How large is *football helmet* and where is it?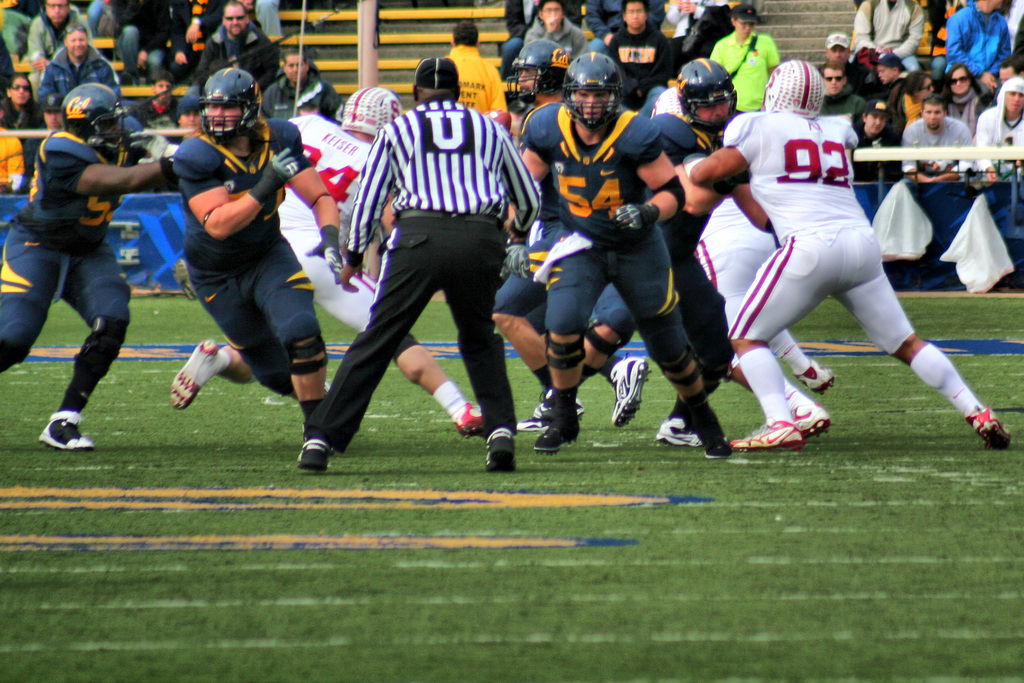
Bounding box: 676:57:740:136.
